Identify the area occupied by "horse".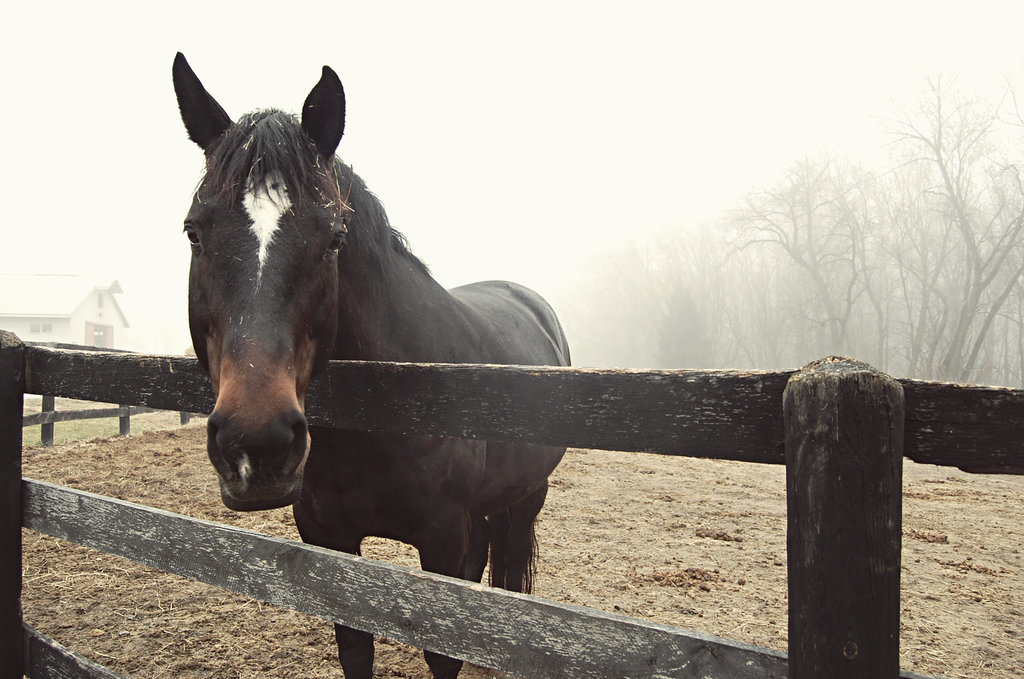
Area: [169,54,569,678].
